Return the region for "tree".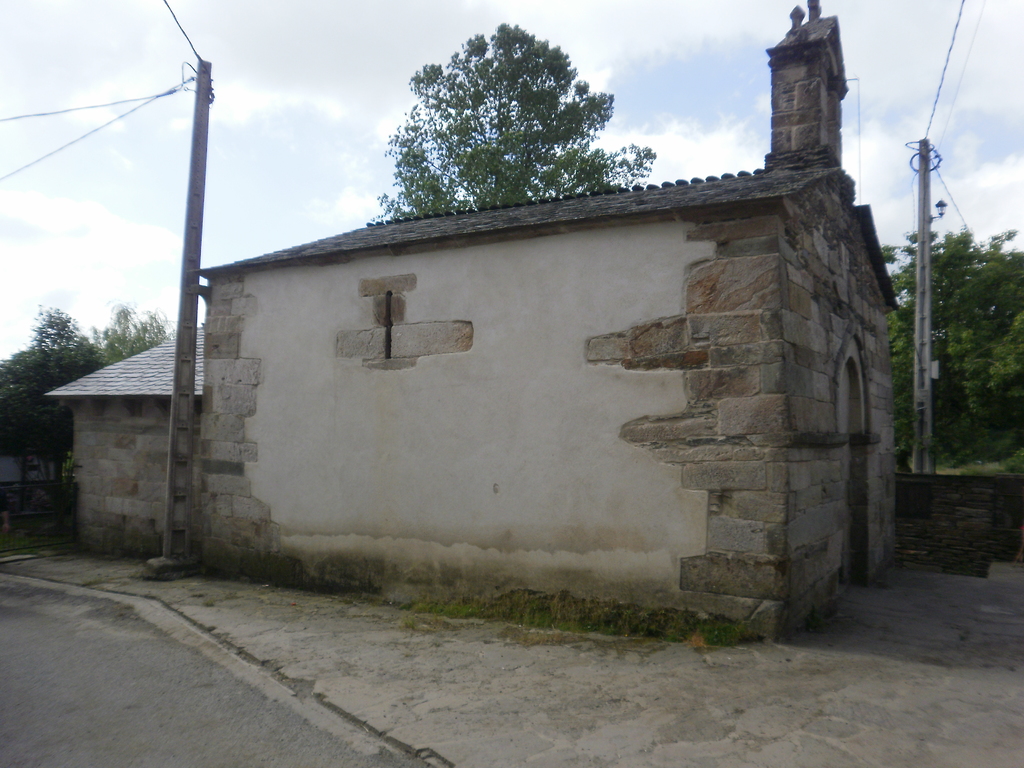
select_region(0, 303, 116, 534).
